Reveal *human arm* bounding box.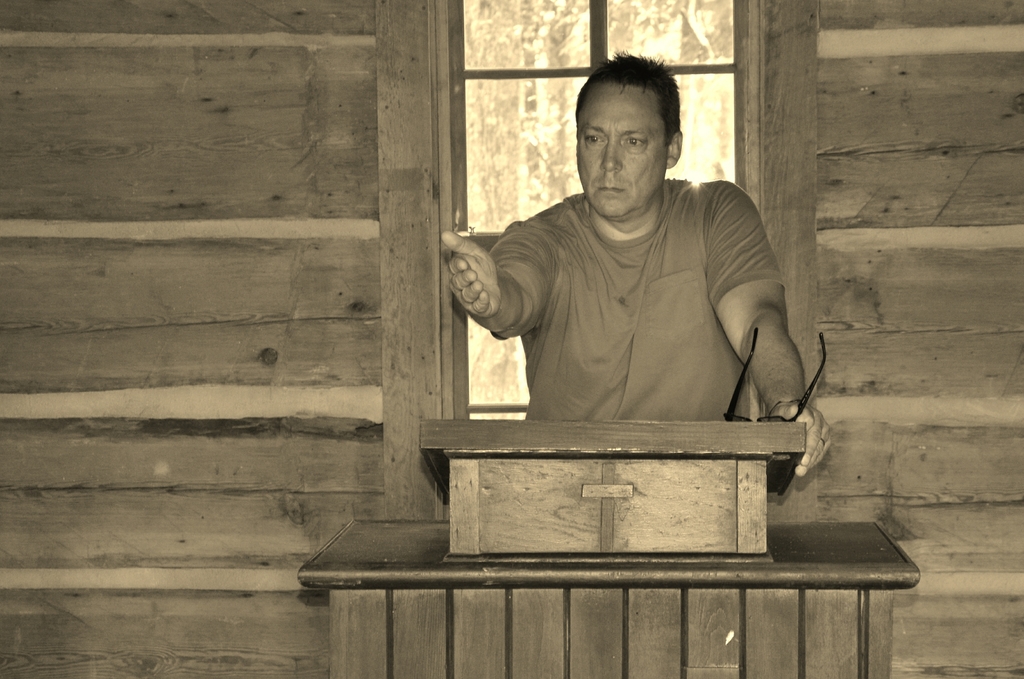
Revealed: bbox=(718, 201, 817, 459).
